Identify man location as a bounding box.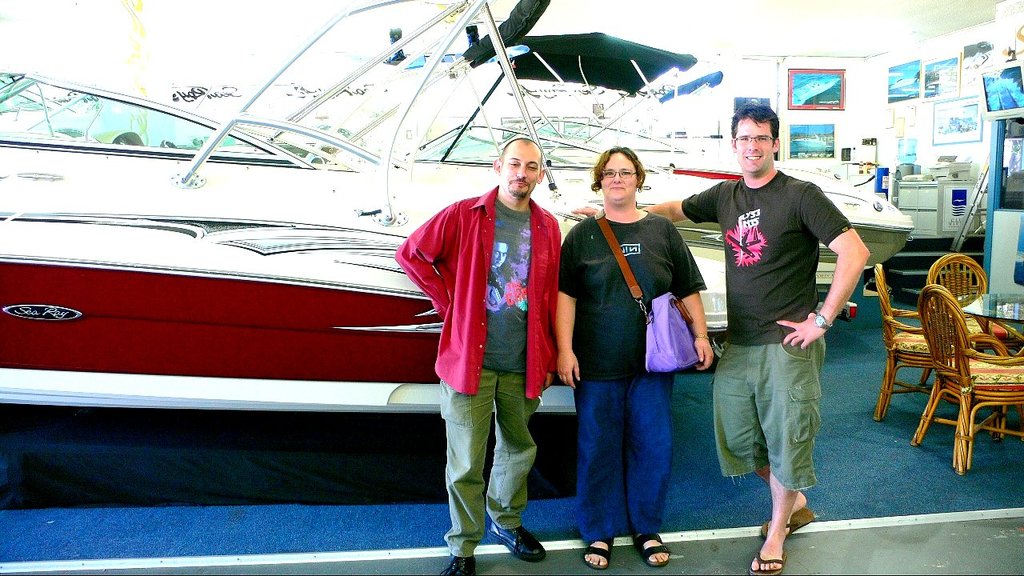
{"left": 388, "top": 128, "right": 554, "bottom": 574}.
